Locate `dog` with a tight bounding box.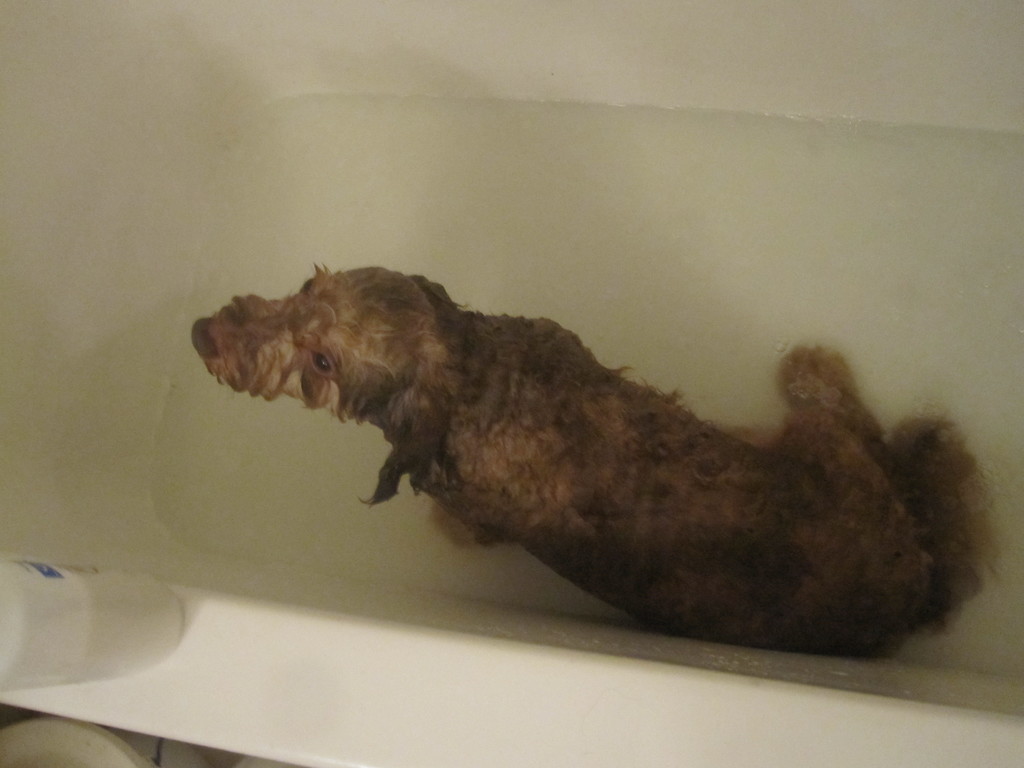
BBox(188, 262, 1005, 659).
